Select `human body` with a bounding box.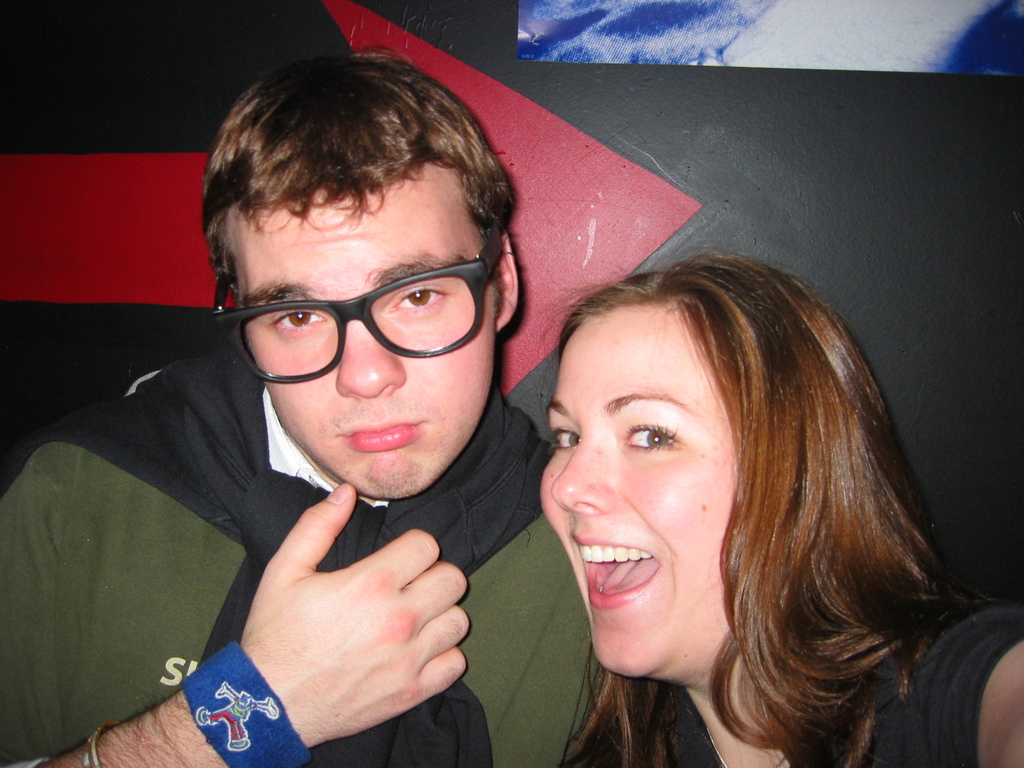
region(534, 246, 1023, 766).
